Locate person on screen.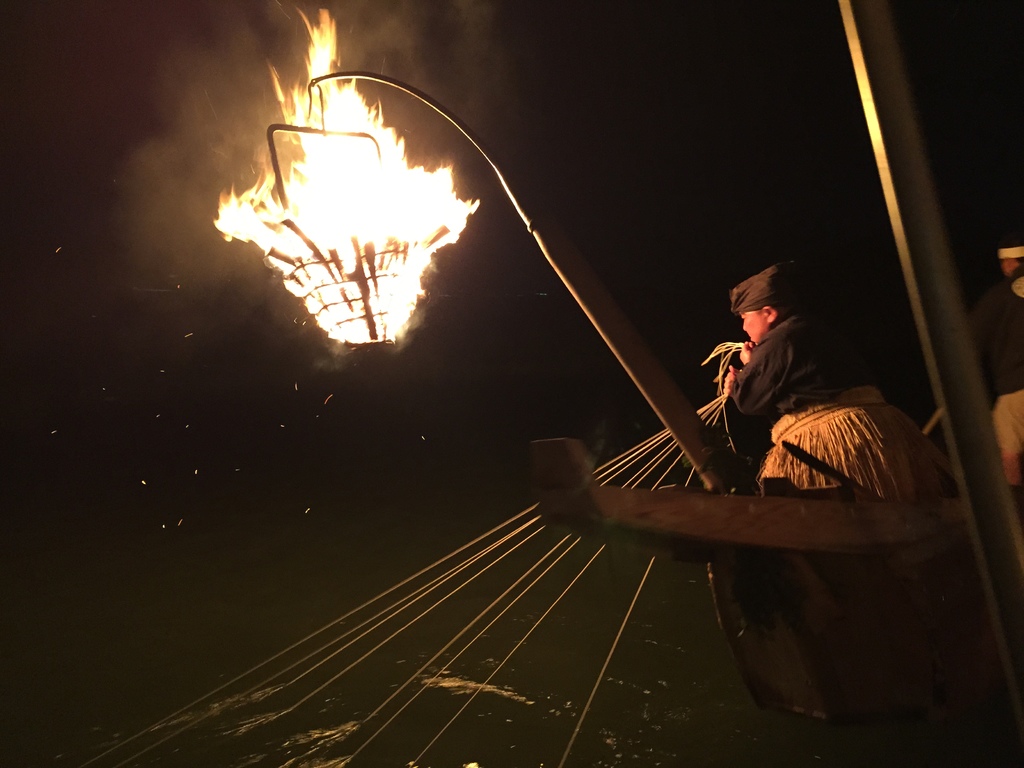
On screen at [946,231,1023,520].
